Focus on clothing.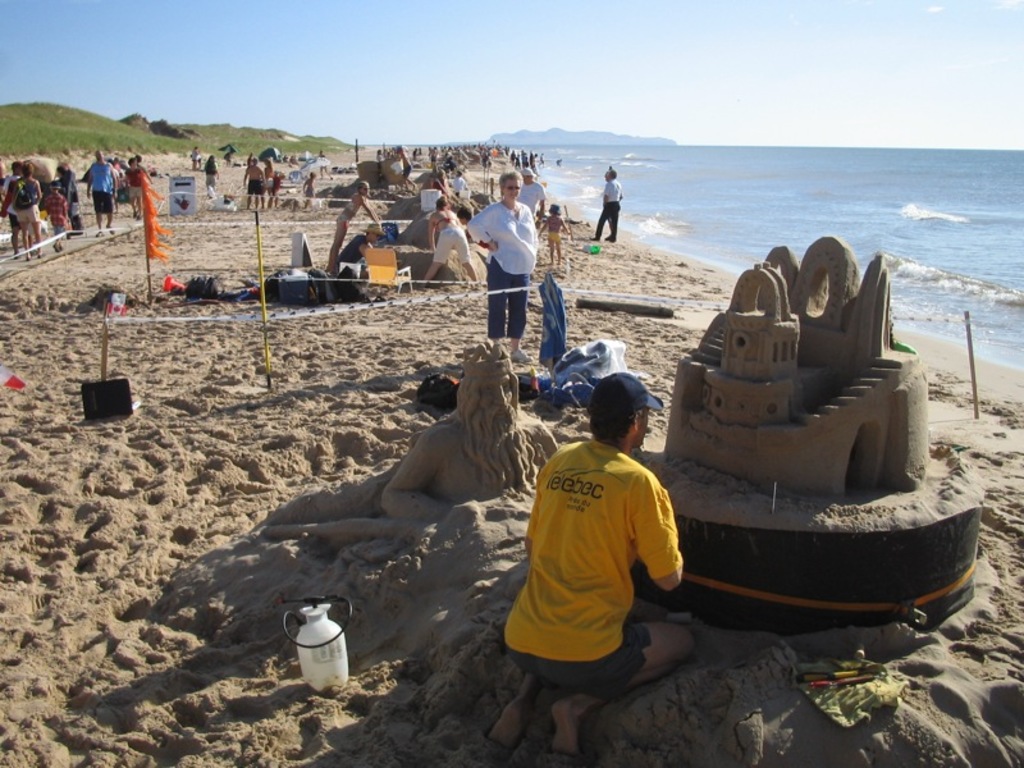
Focused at crop(44, 192, 69, 225).
